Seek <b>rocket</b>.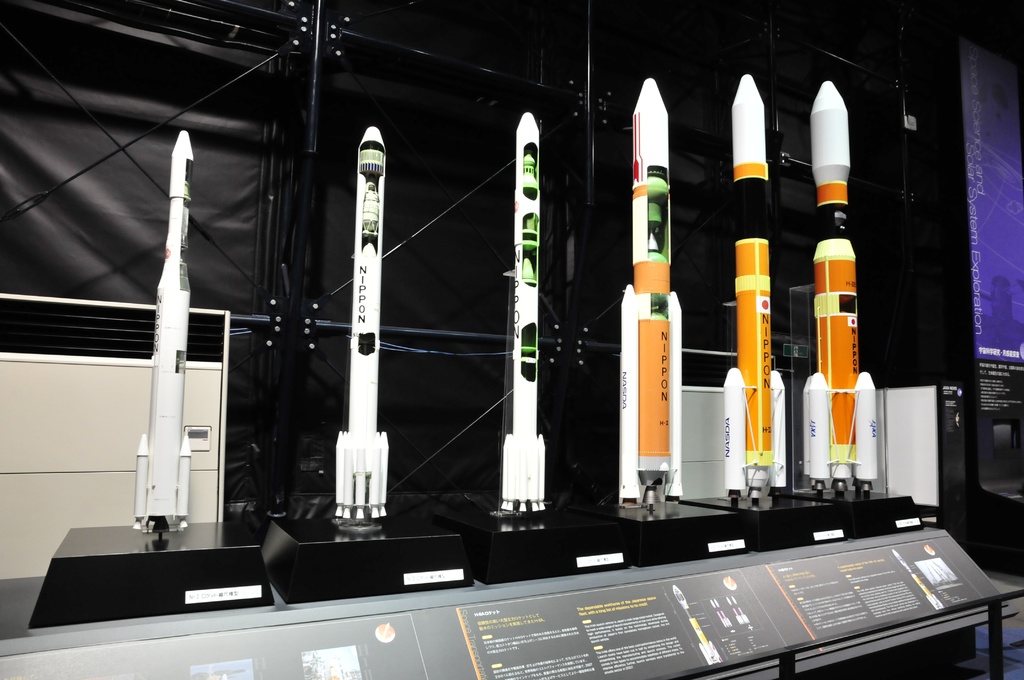
box(335, 125, 391, 524).
